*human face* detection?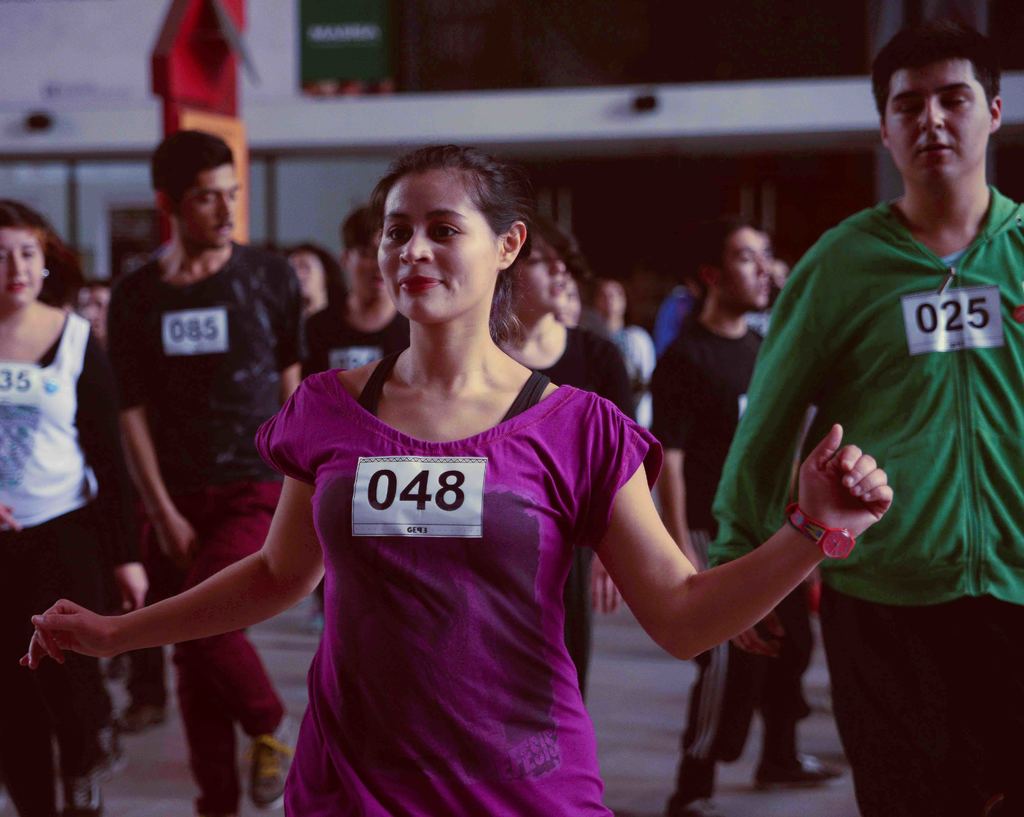
region(0, 233, 44, 307)
